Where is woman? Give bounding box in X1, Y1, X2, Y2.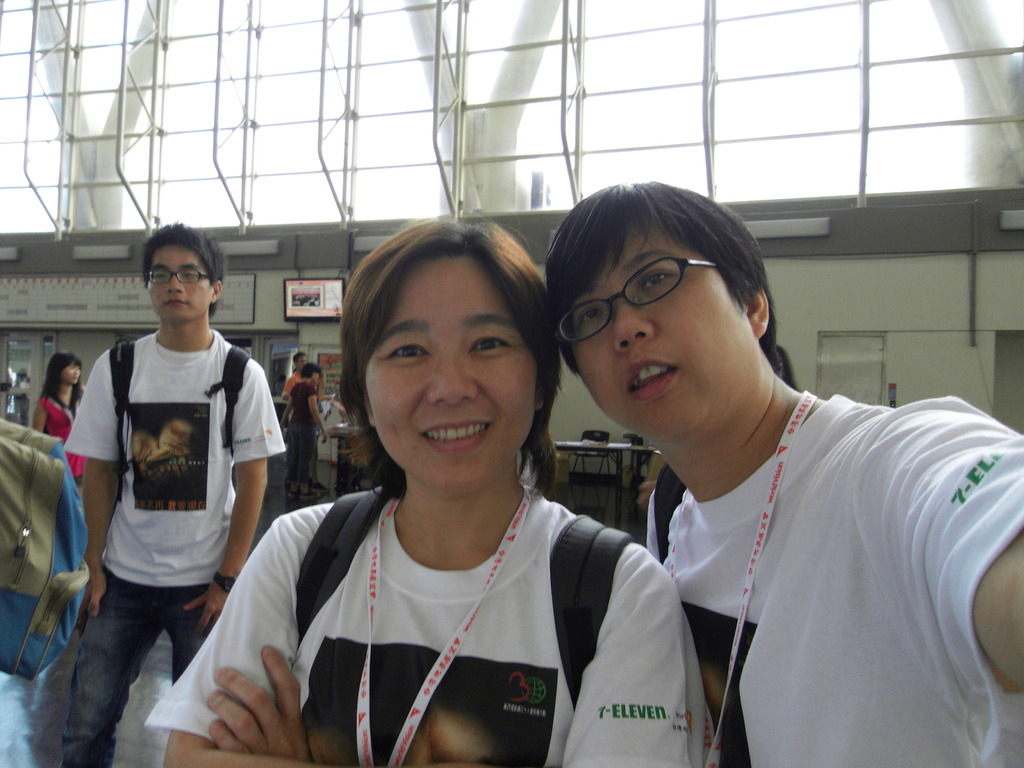
223, 217, 649, 755.
